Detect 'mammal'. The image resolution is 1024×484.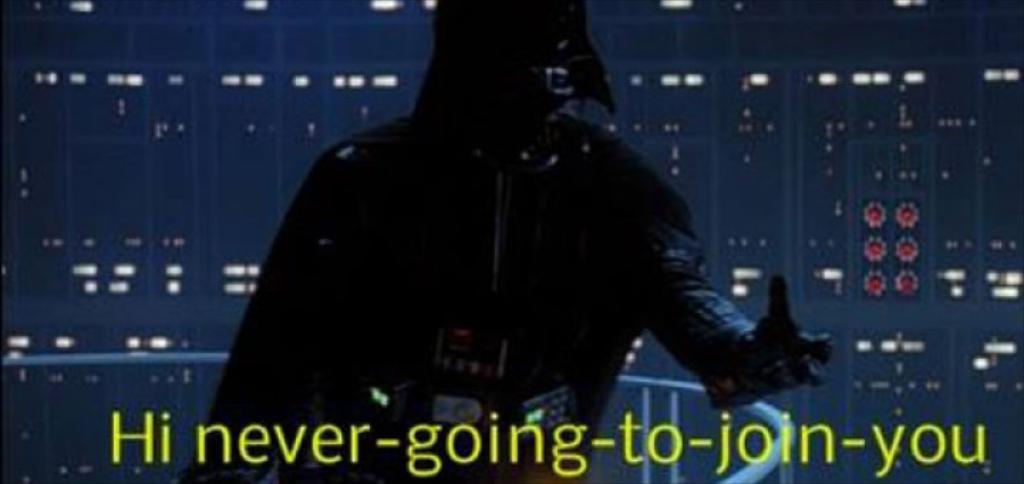
{"left": 219, "top": 71, "right": 809, "bottom": 431}.
